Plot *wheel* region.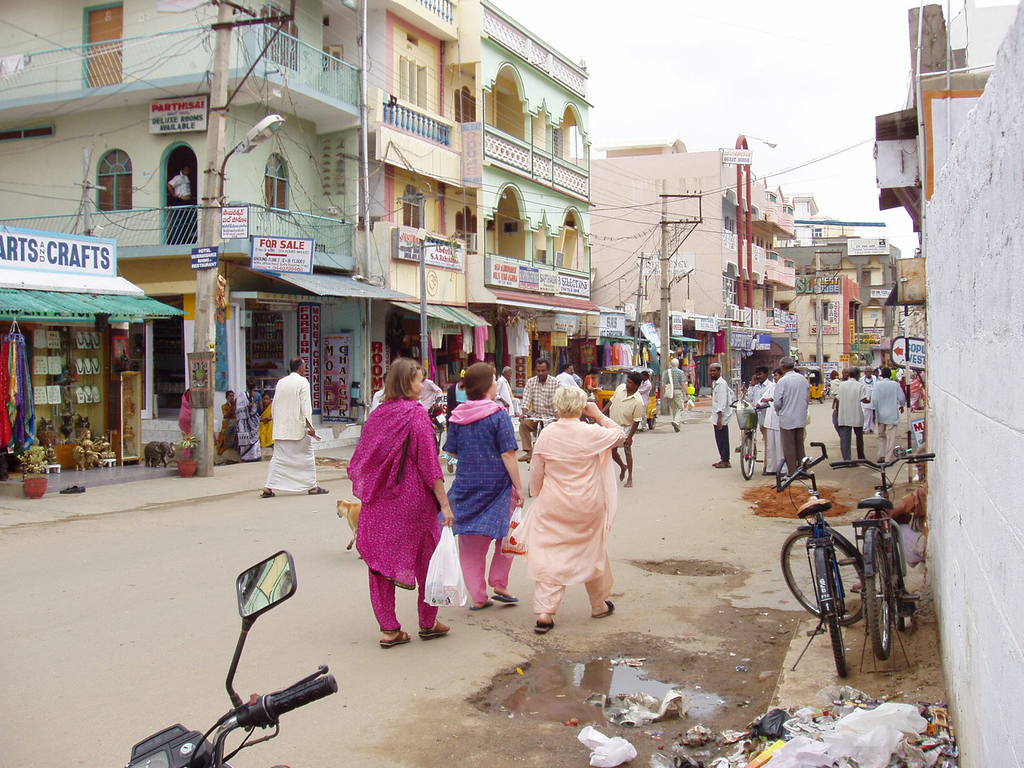
Plotted at 780:526:867:632.
